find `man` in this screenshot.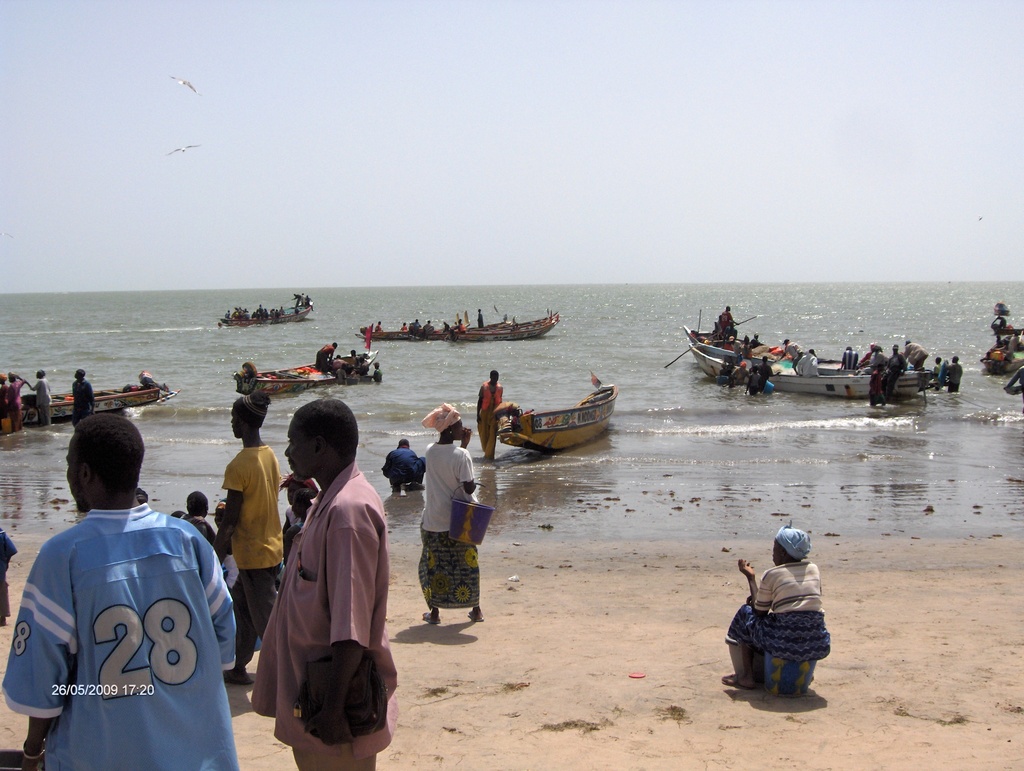
The bounding box for `man` is rect(836, 347, 857, 370).
